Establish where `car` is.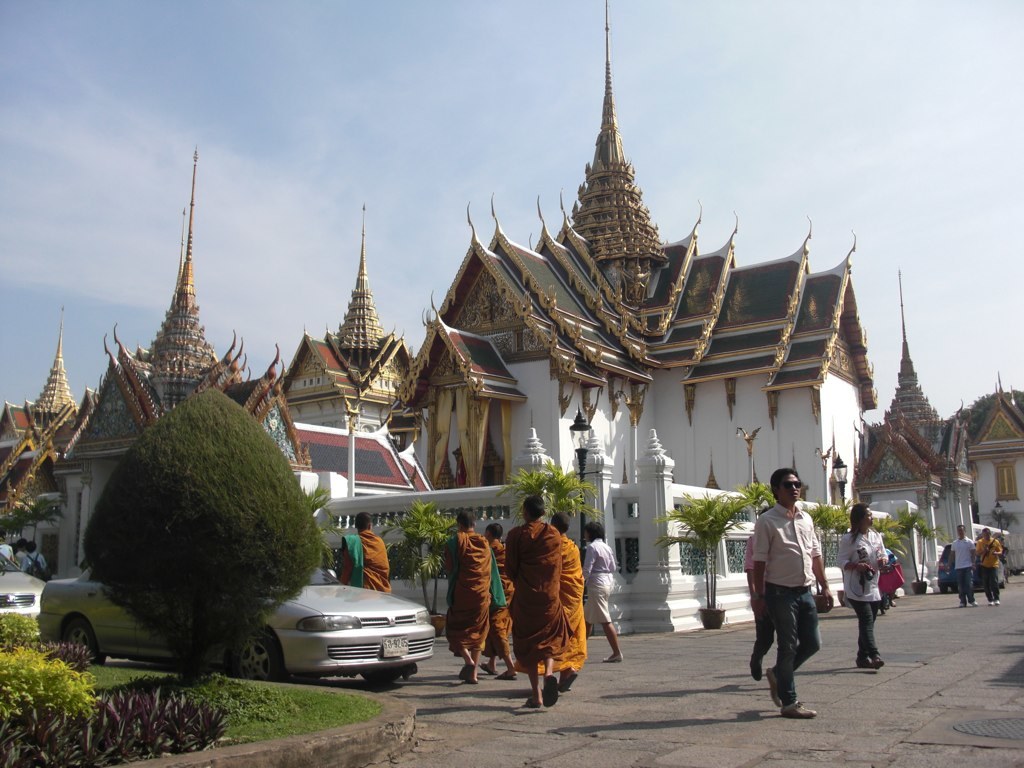
Established at x1=934, y1=540, x2=1007, y2=594.
